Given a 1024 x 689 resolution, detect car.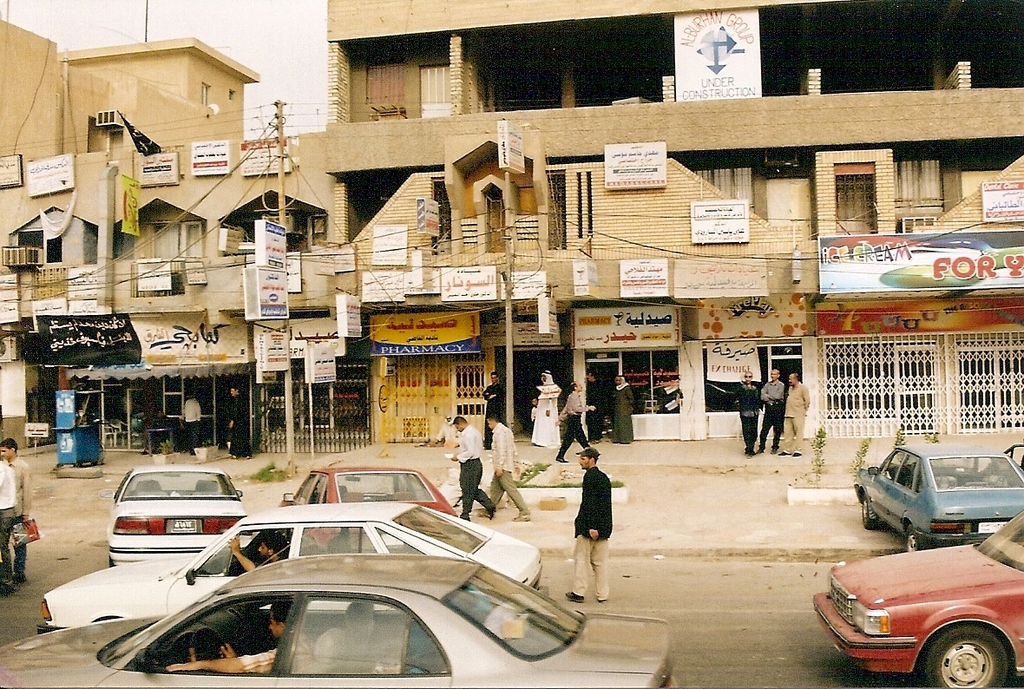
bbox=(0, 547, 679, 688).
